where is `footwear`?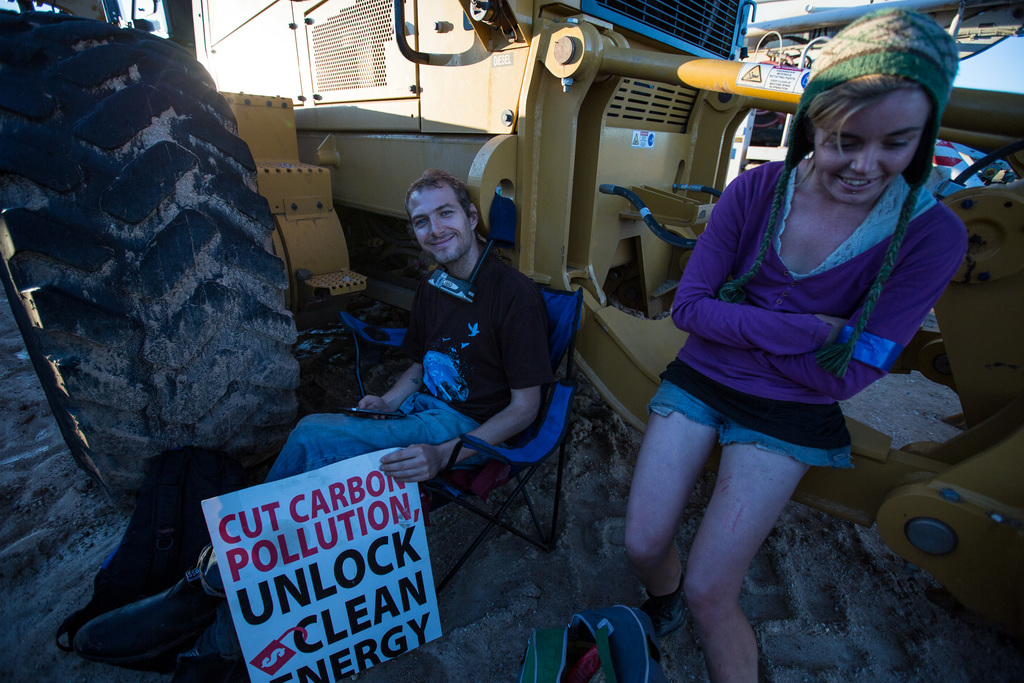
<box>640,597,684,642</box>.
